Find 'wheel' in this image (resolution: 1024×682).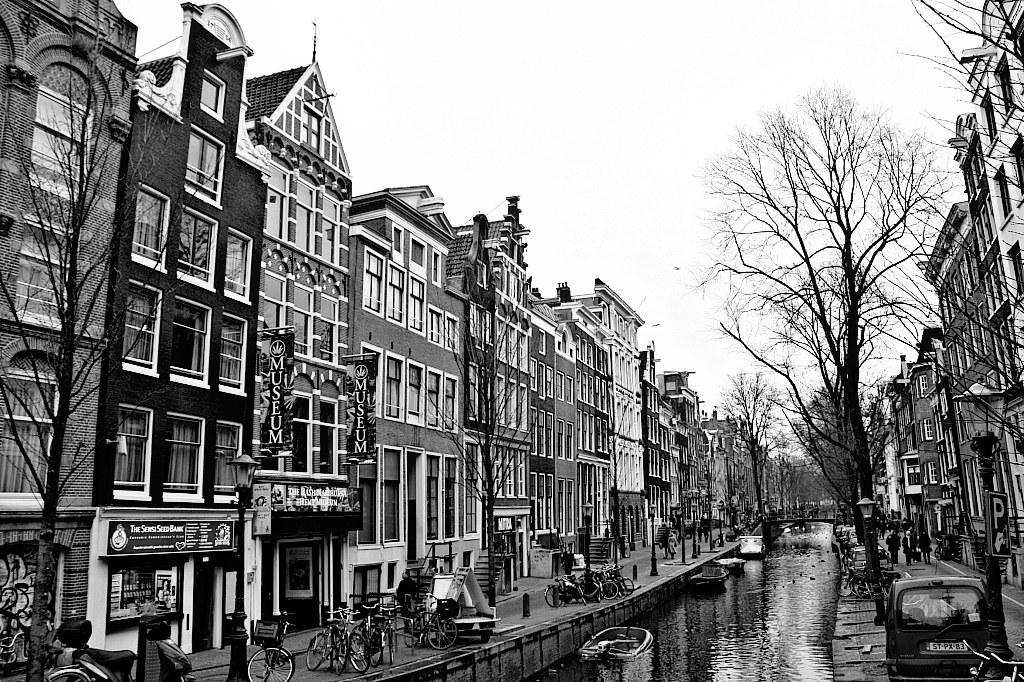
detection(351, 633, 369, 675).
